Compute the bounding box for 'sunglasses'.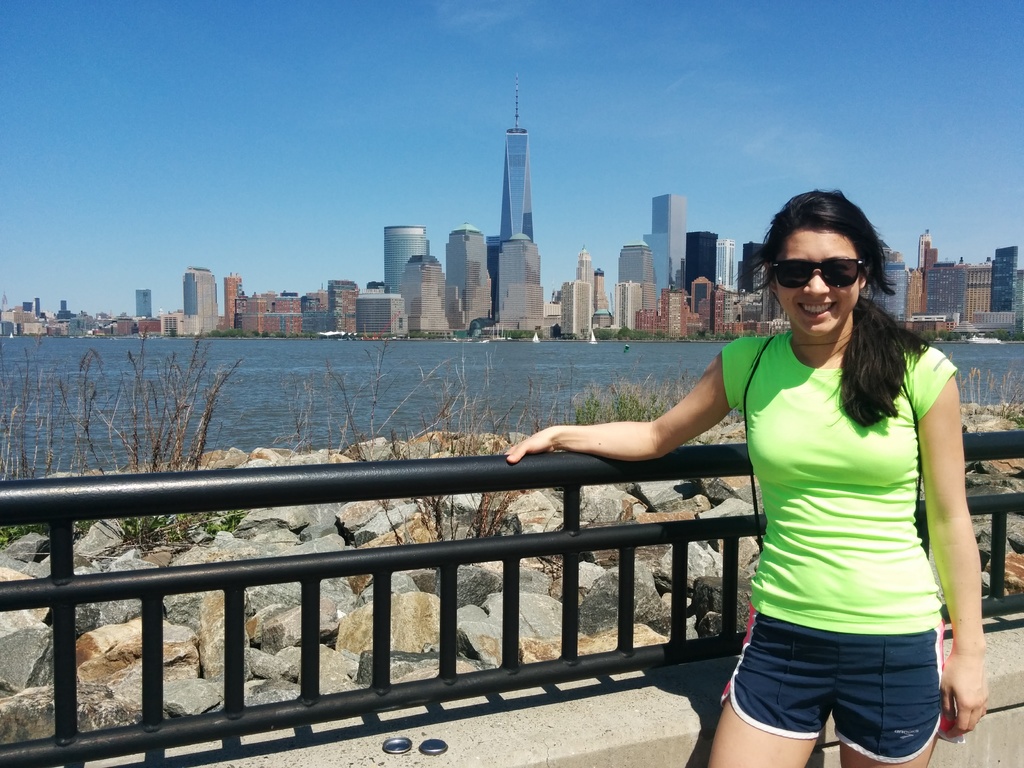
x1=776 y1=259 x2=865 y2=289.
